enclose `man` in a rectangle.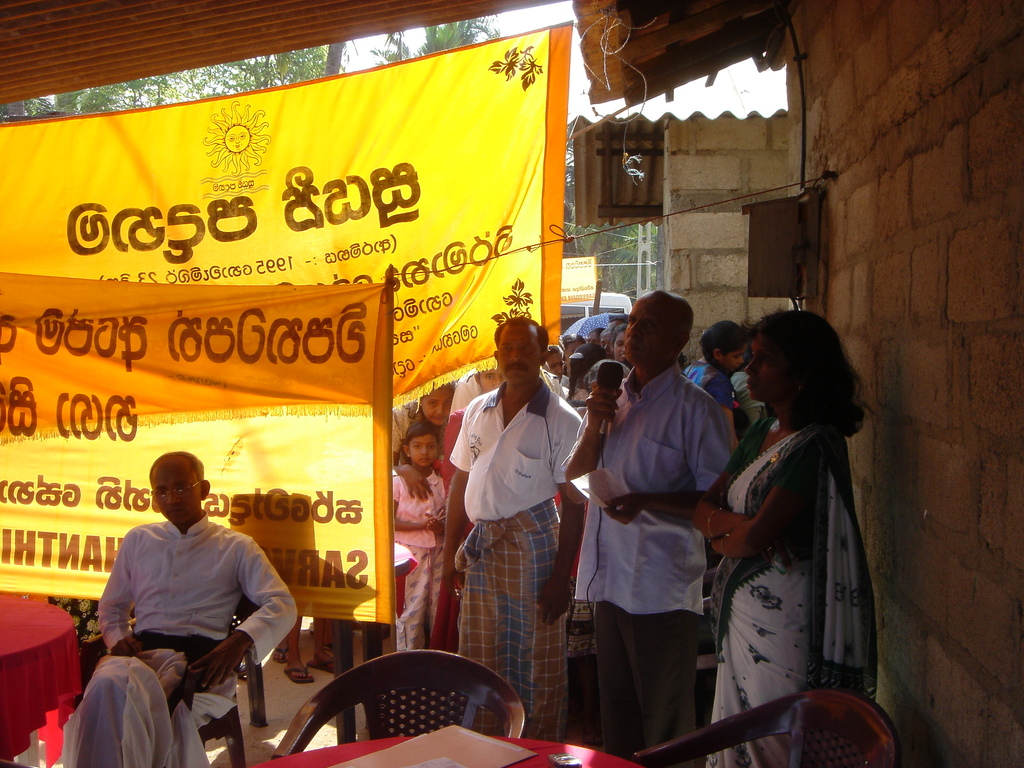
region(562, 287, 740, 756).
